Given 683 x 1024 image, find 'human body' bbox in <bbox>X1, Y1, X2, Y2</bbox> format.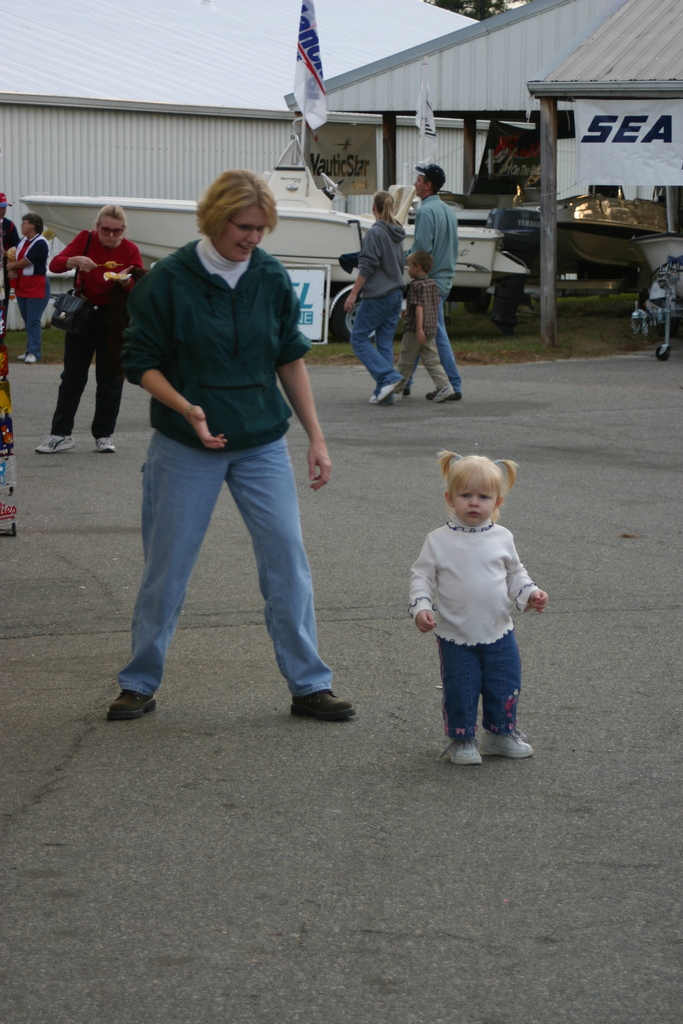
<bbox>8, 207, 55, 365</bbox>.
